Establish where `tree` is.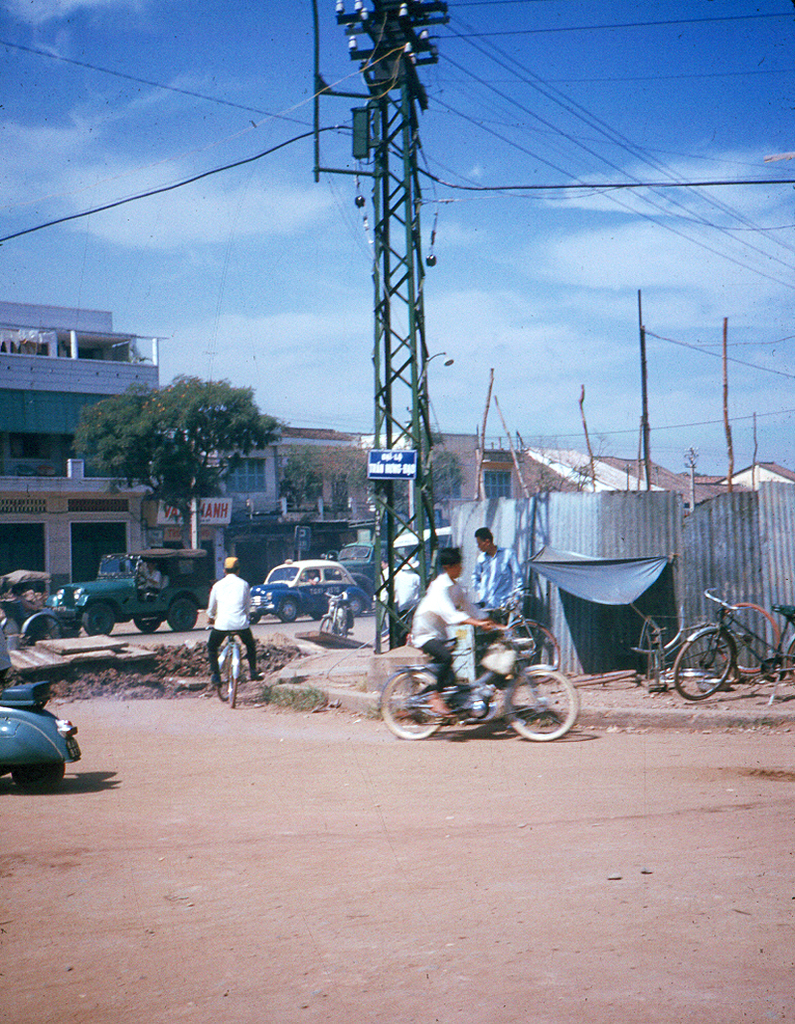
Established at region(70, 374, 284, 576).
